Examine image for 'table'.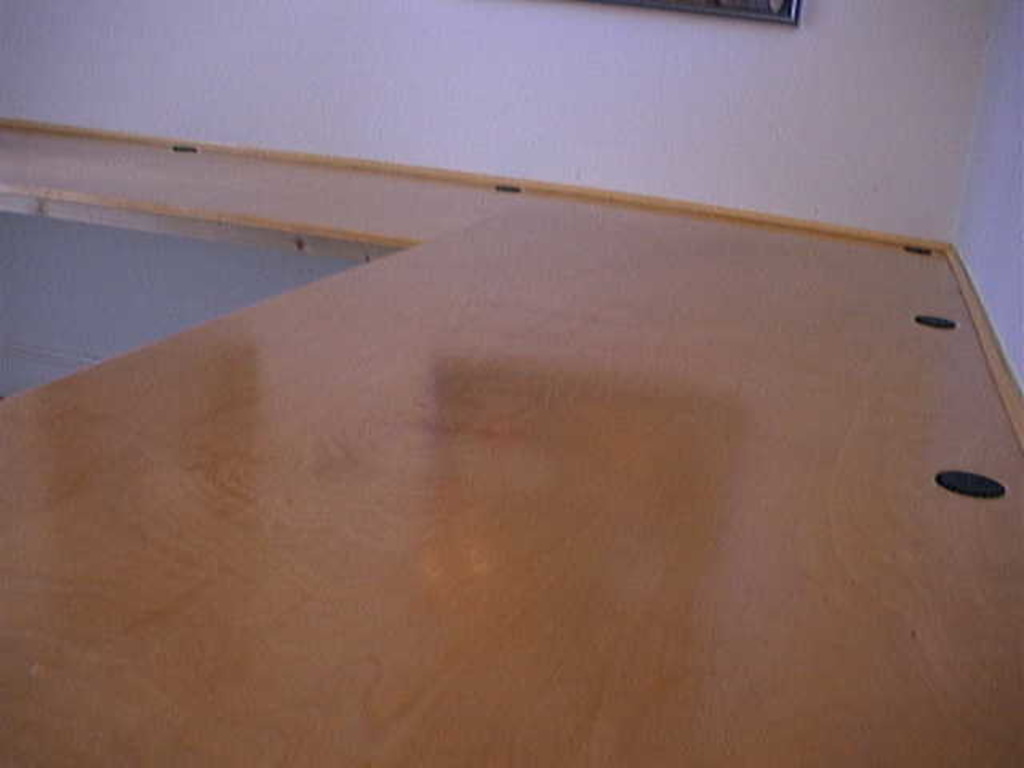
Examination result: {"x1": 0, "y1": 112, "x2": 1022, "y2": 766}.
